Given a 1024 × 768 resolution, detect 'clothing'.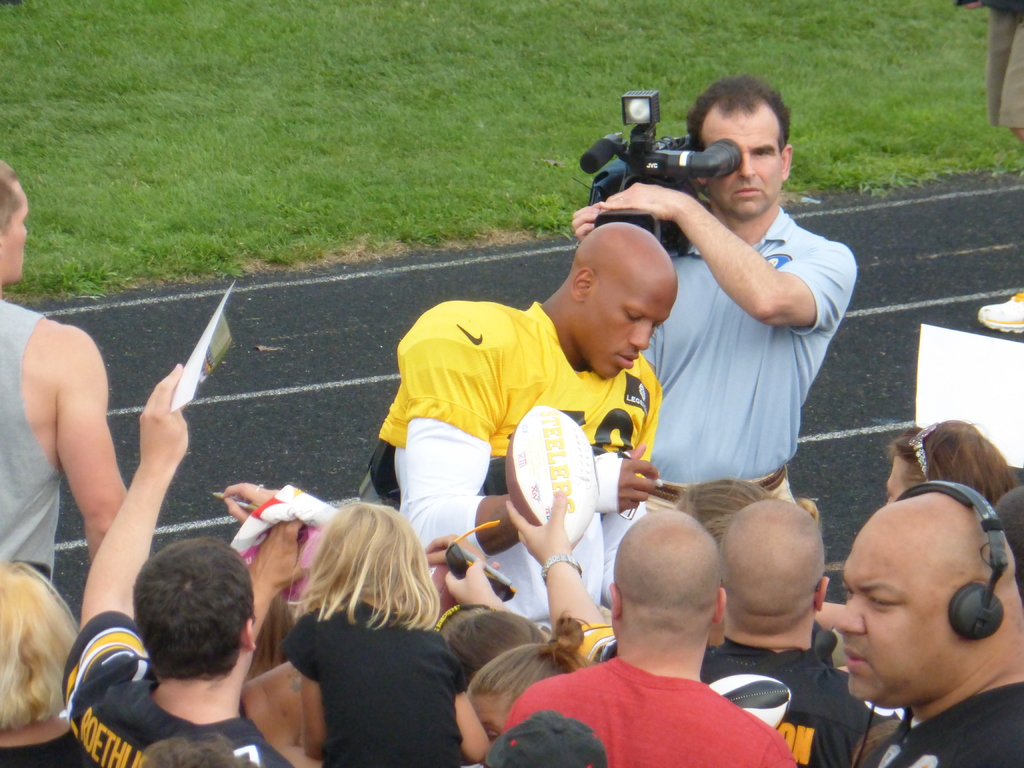
bbox=[634, 205, 859, 512].
